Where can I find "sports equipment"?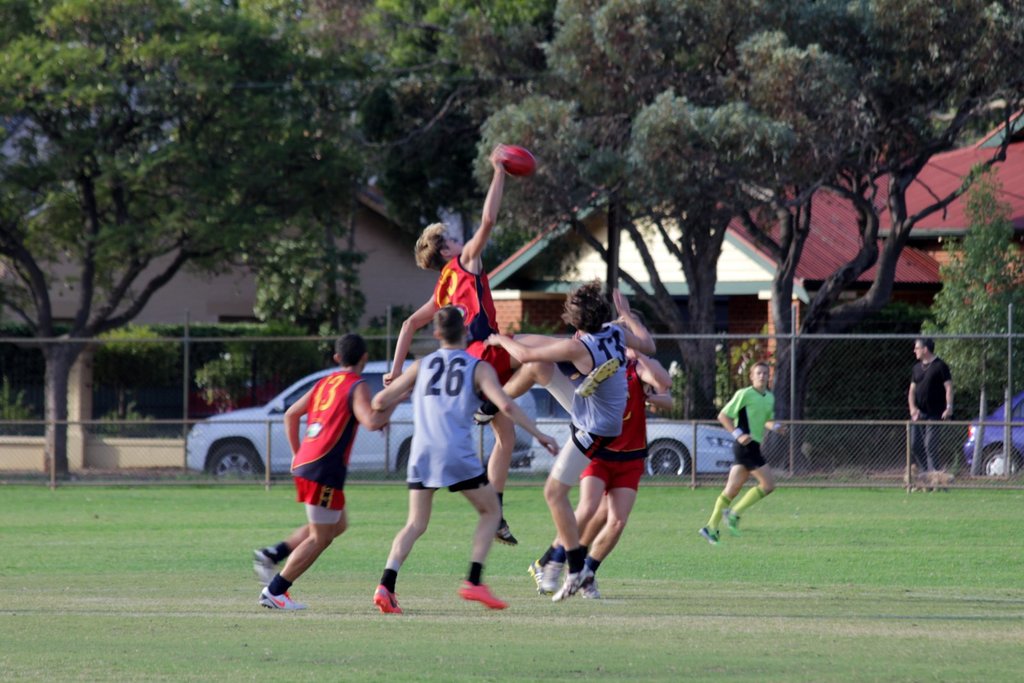
You can find it at [left=495, top=143, right=538, bottom=178].
